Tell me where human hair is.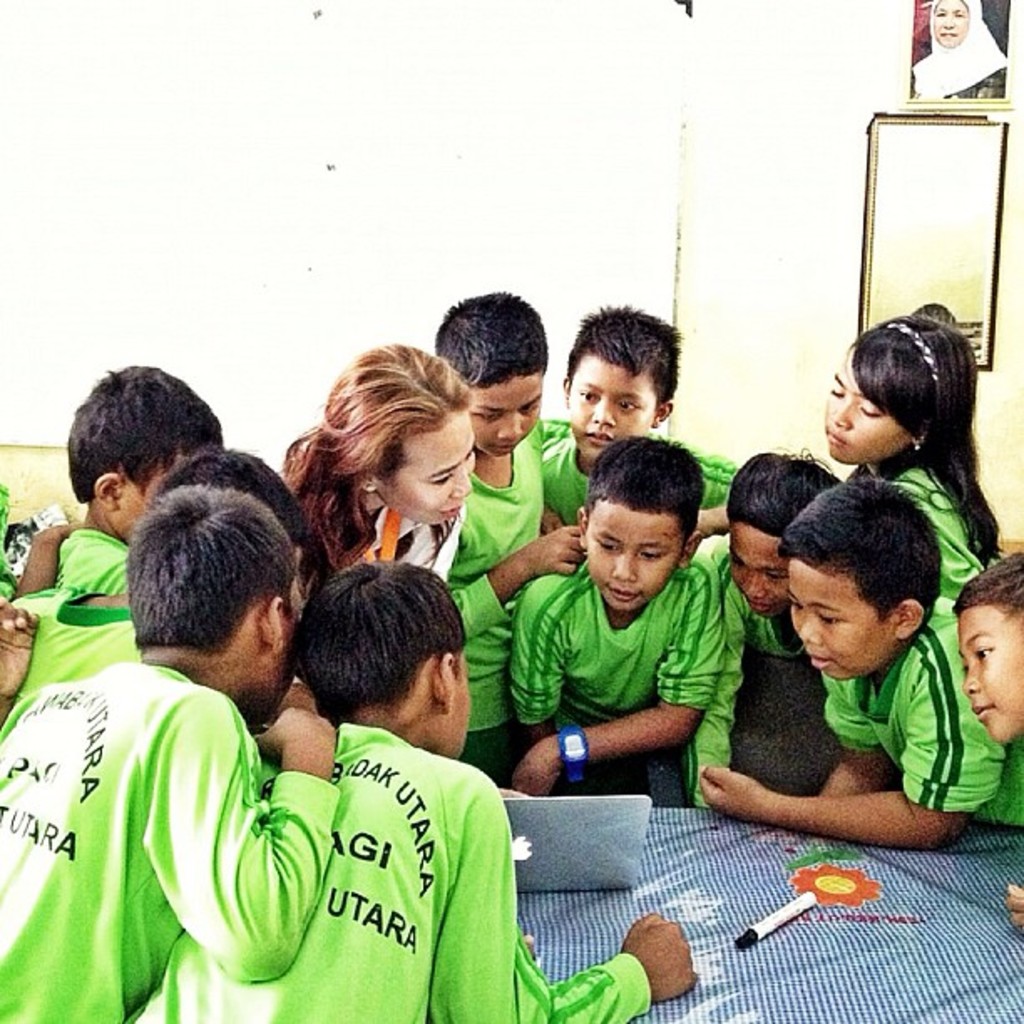
human hair is at crop(430, 289, 549, 387).
